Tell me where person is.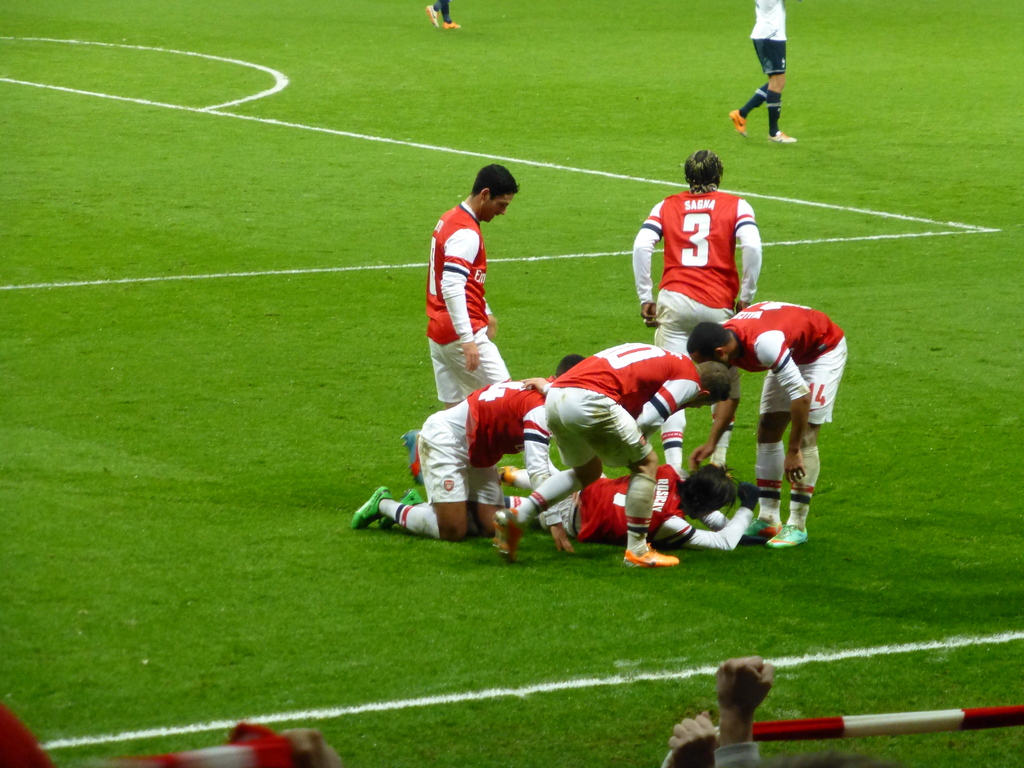
person is at select_region(728, 0, 797, 143).
